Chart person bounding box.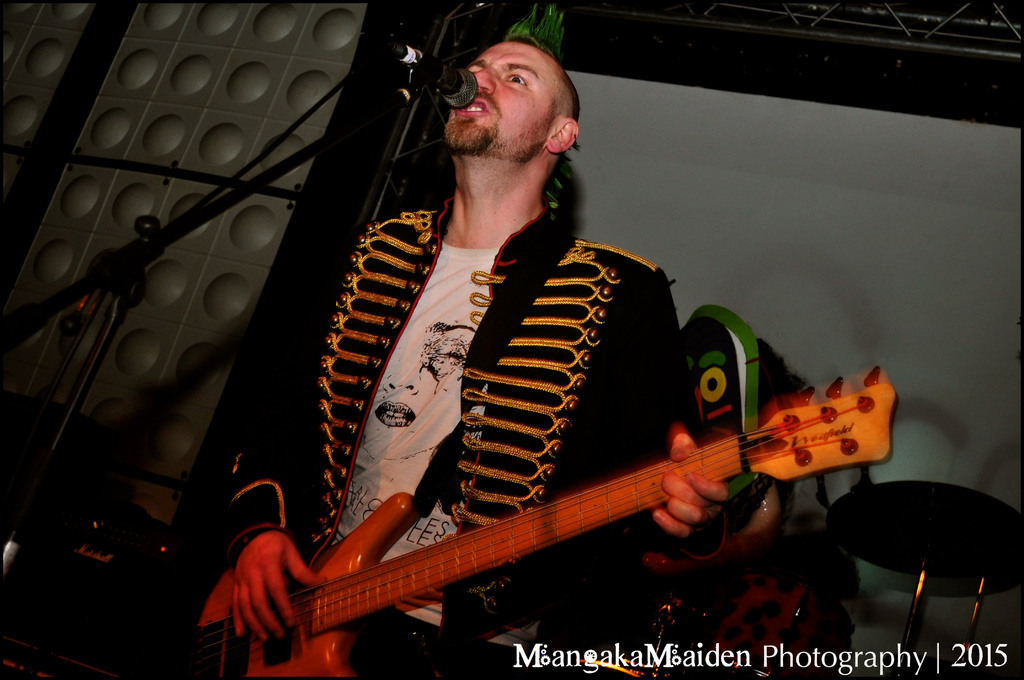
Charted: bbox=[212, 30, 749, 679].
